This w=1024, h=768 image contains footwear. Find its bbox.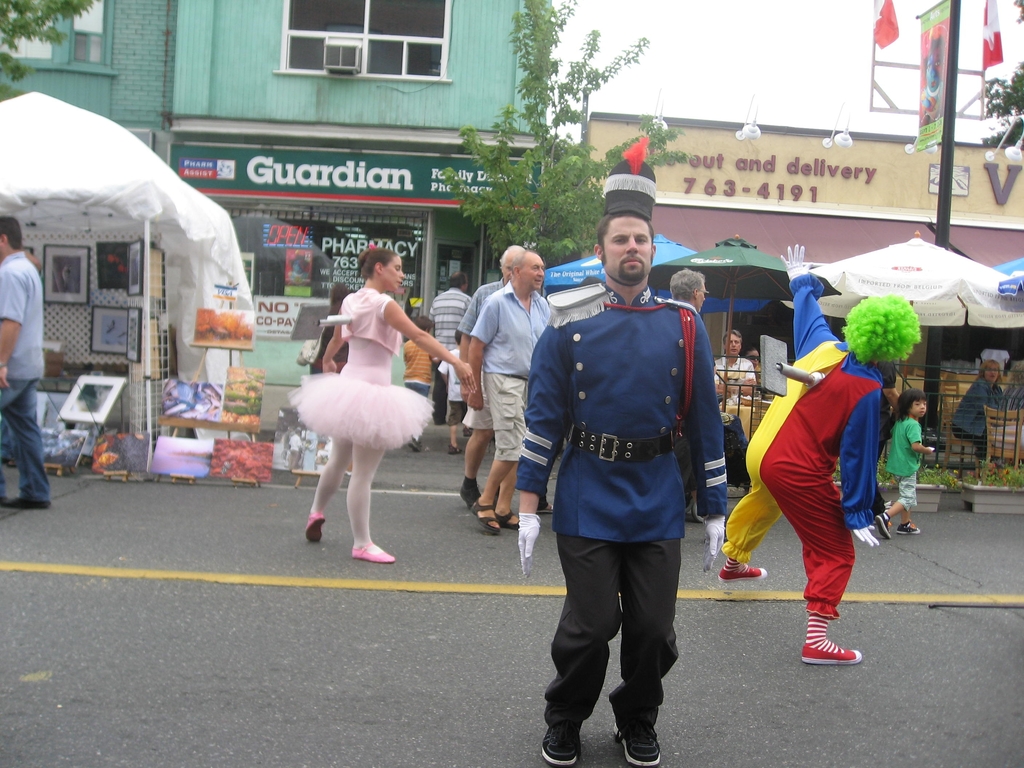
l=307, t=512, r=324, b=545.
